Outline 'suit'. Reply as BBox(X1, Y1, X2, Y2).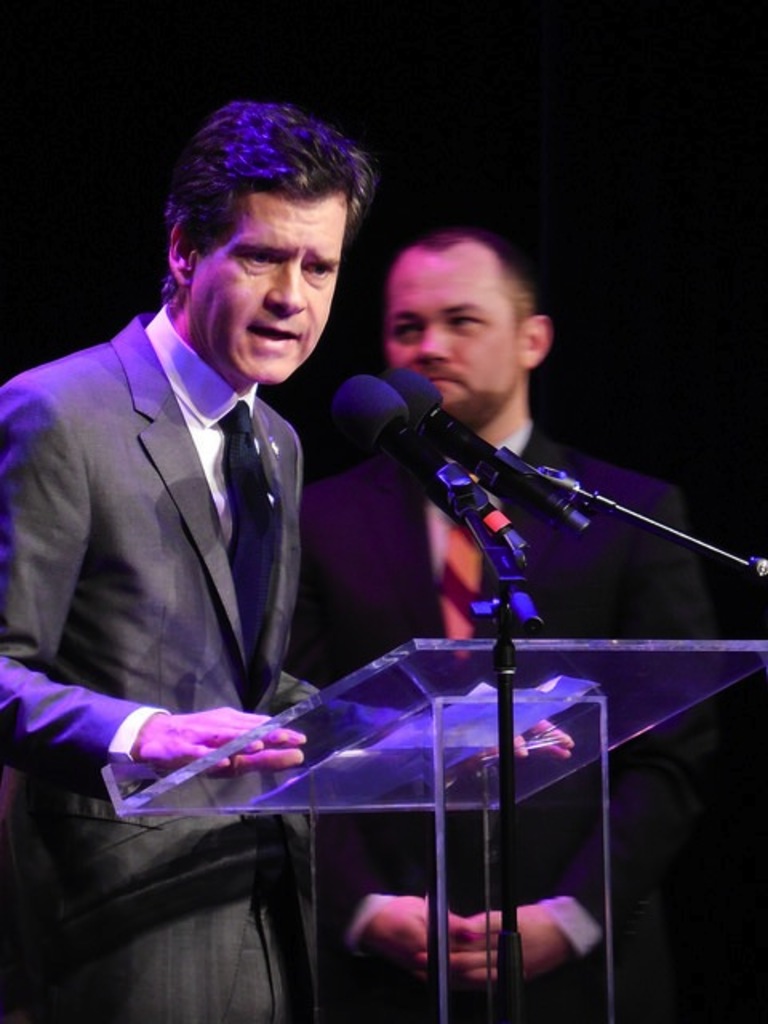
BBox(282, 421, 720, 1022).
